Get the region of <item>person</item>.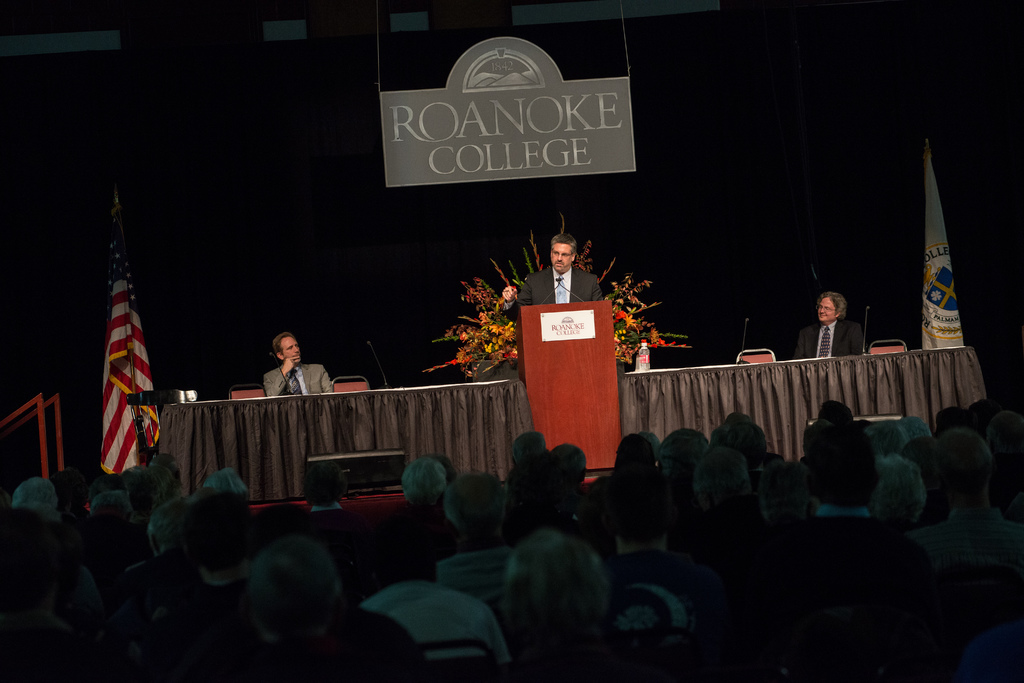
230, 533, 408, 682.
